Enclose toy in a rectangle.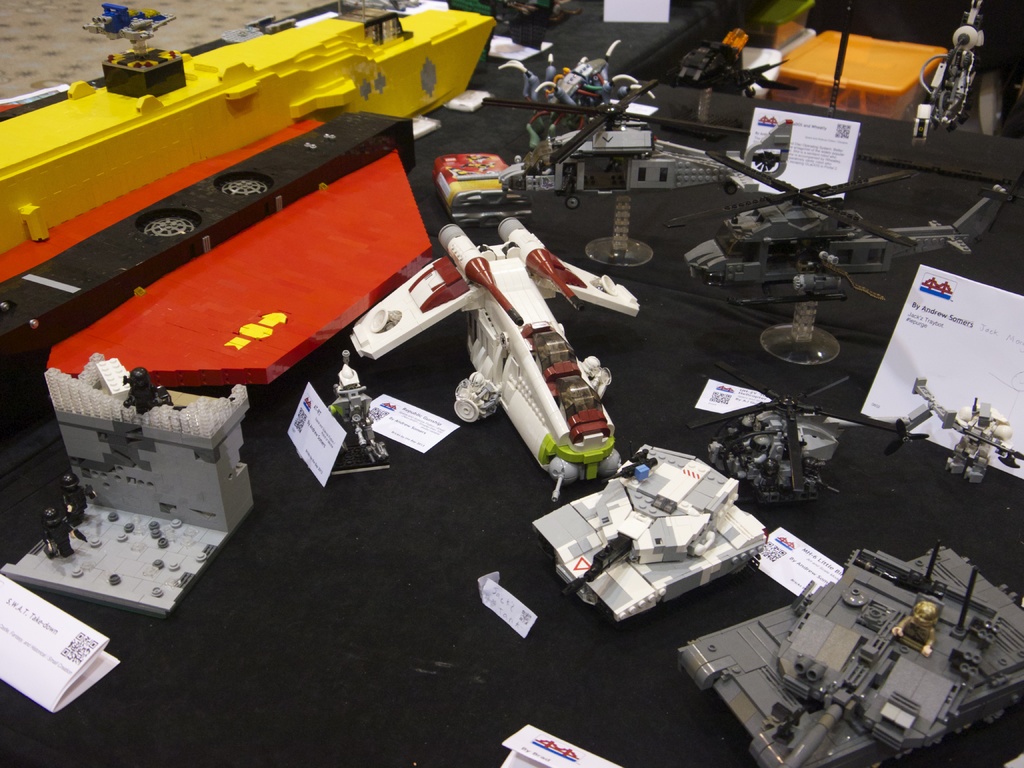
124,360,174,416.
